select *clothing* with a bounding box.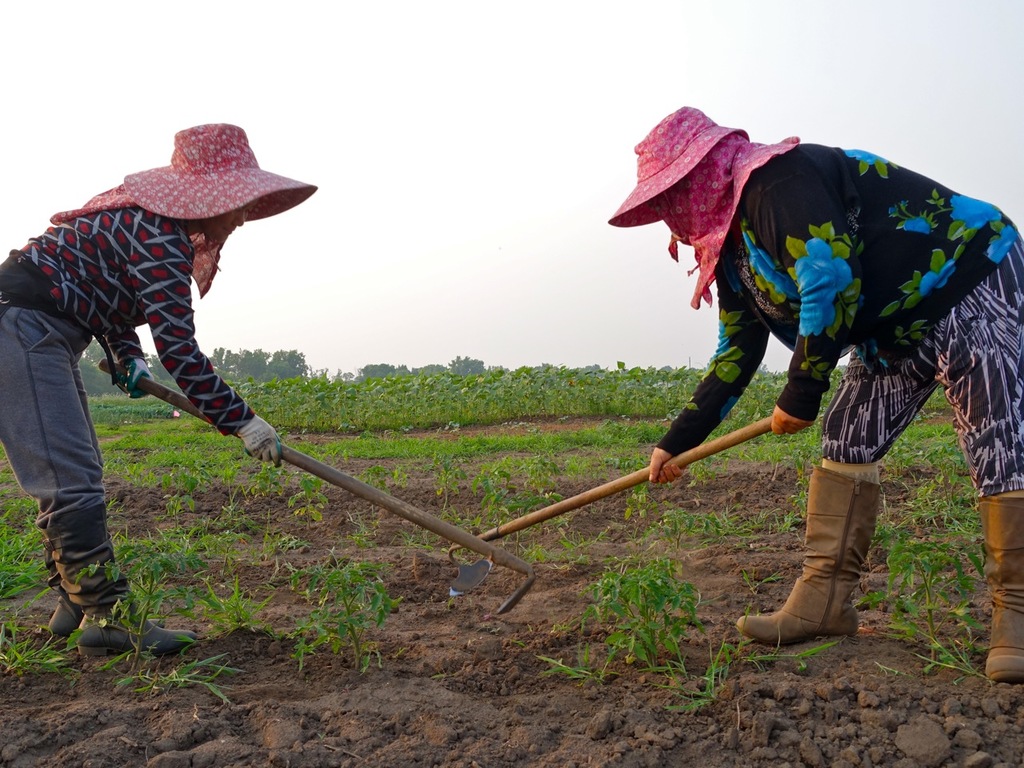
locate(0, 202, 250, 607).
